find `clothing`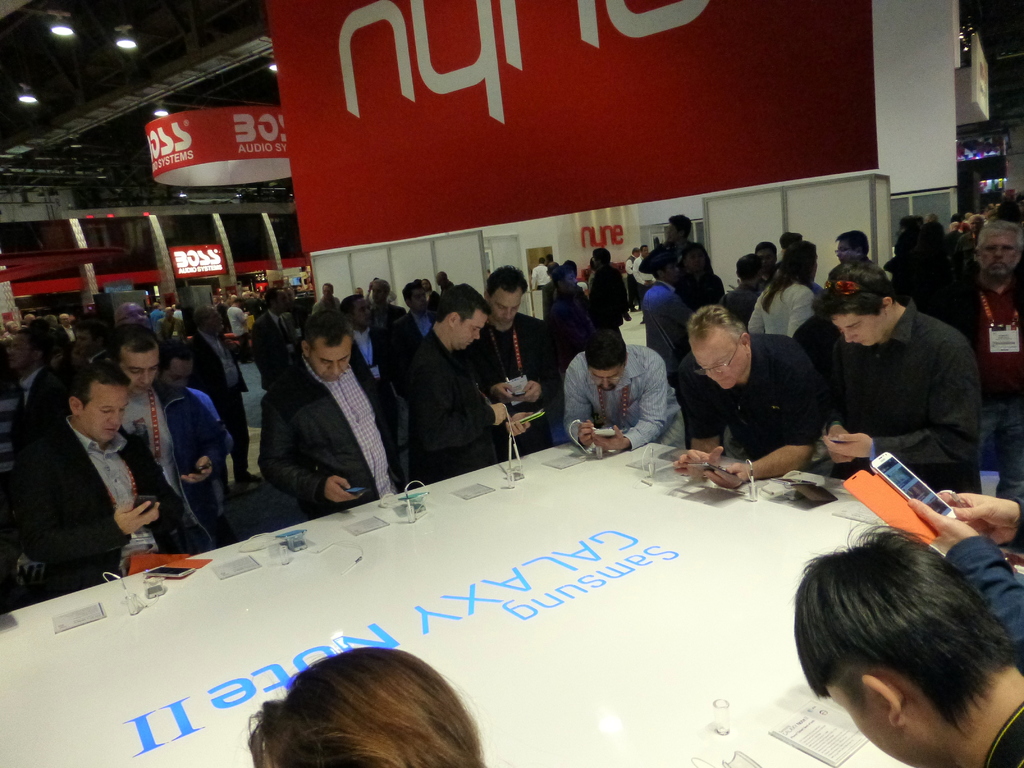
left=255, top=319, right=397, bottom=538
